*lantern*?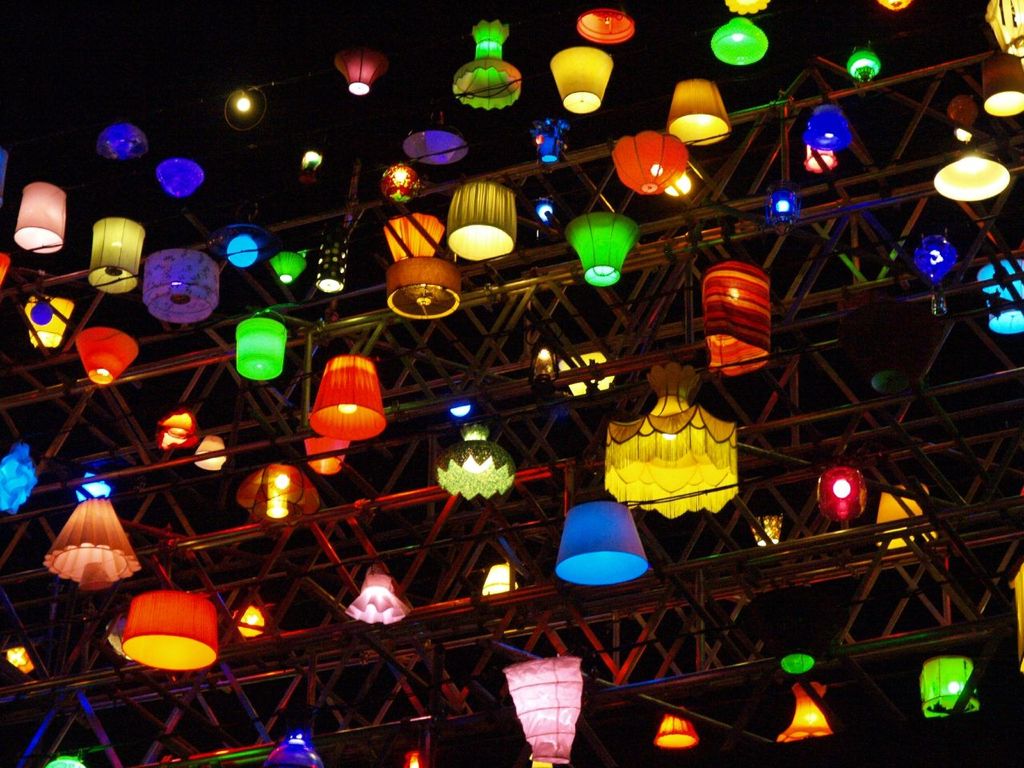
<box>922,654,978,716</box>
